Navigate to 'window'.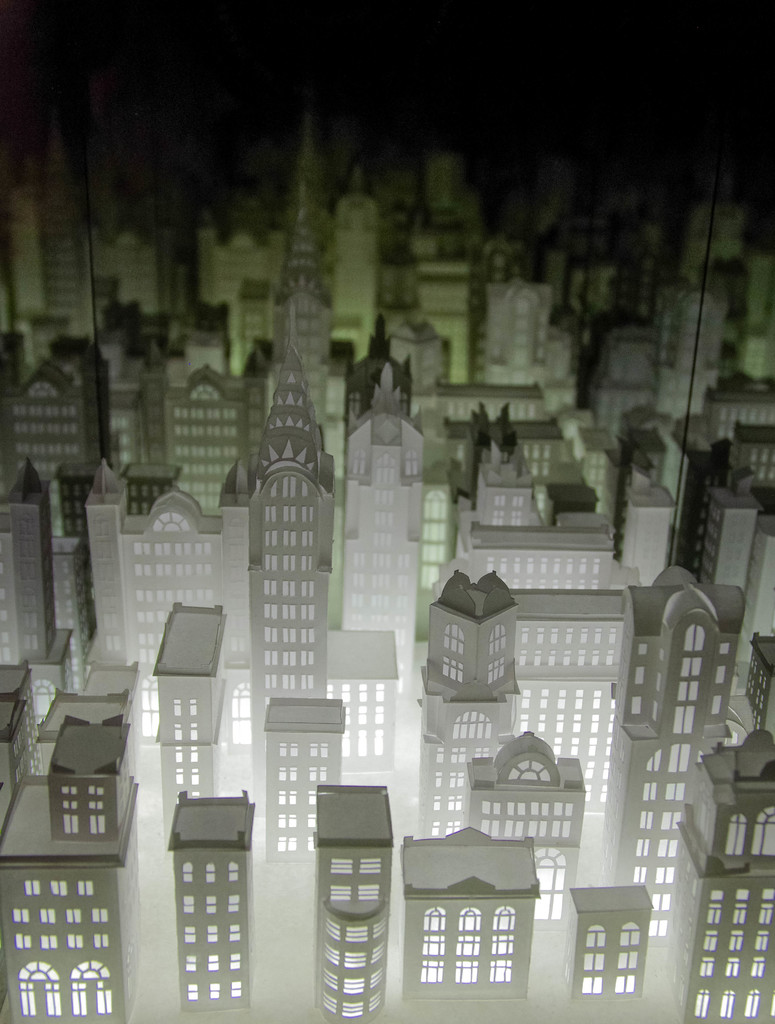
Navigation target: [left=494, top=509, right=506, bottom=524].
